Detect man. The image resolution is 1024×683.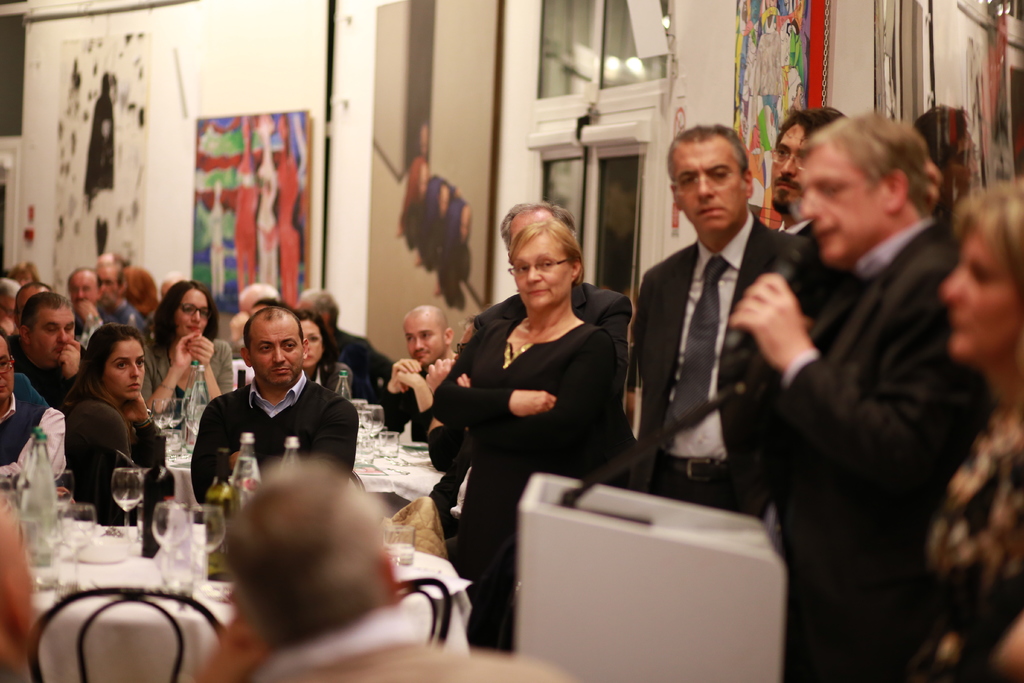
634/126/812/513.
